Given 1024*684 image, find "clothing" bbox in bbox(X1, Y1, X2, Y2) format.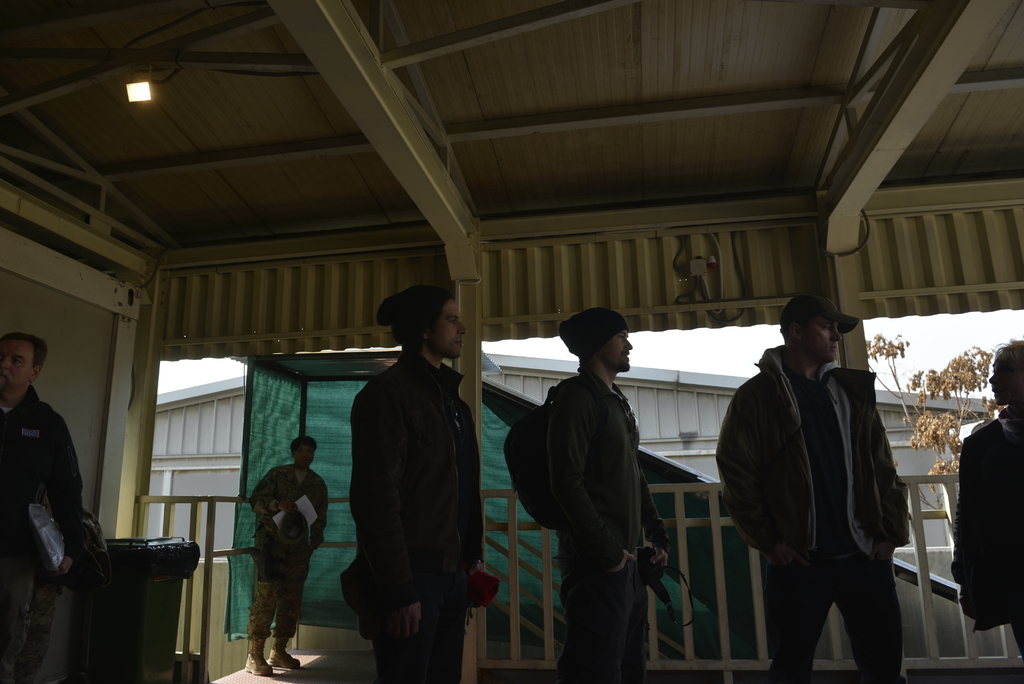
bbox(340, 354, 476, 683).
